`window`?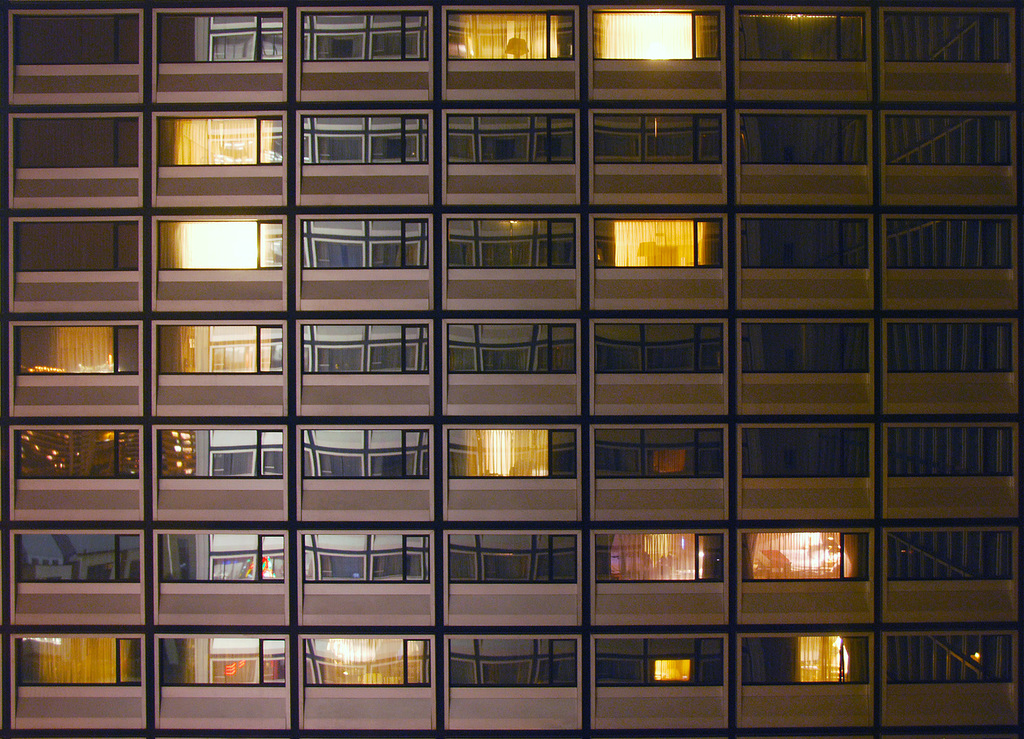
[left=167, top=428, right=268, bottom=497]
